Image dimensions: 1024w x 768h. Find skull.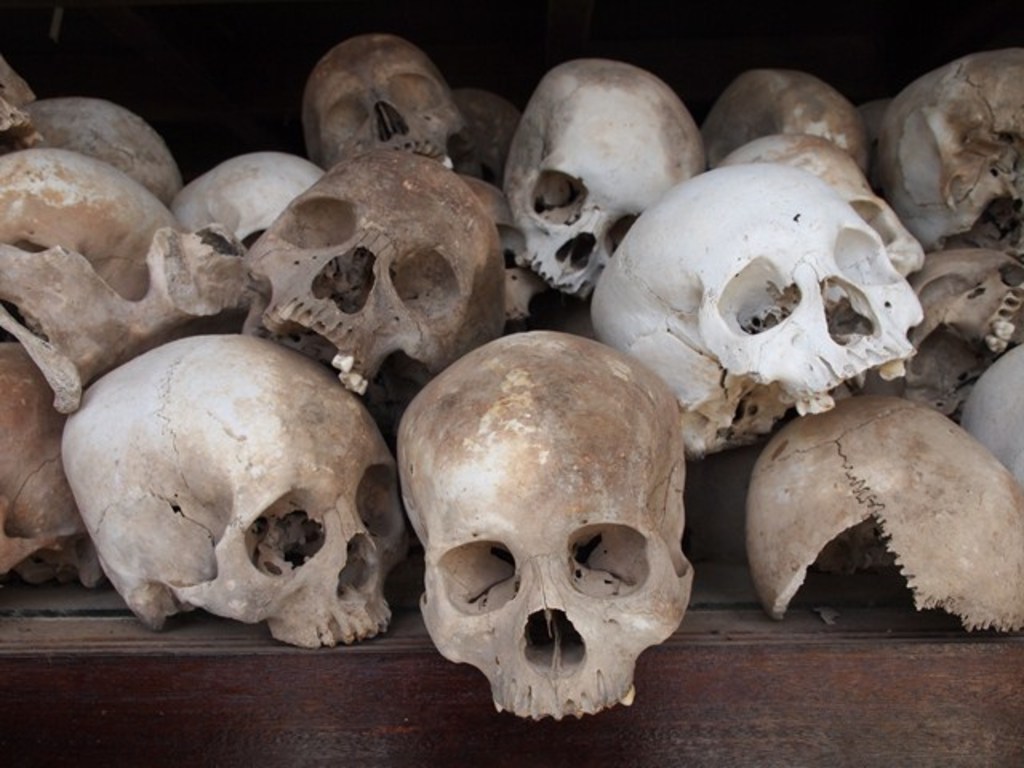
x1=702, y1=66, x2=870, y2=190.
